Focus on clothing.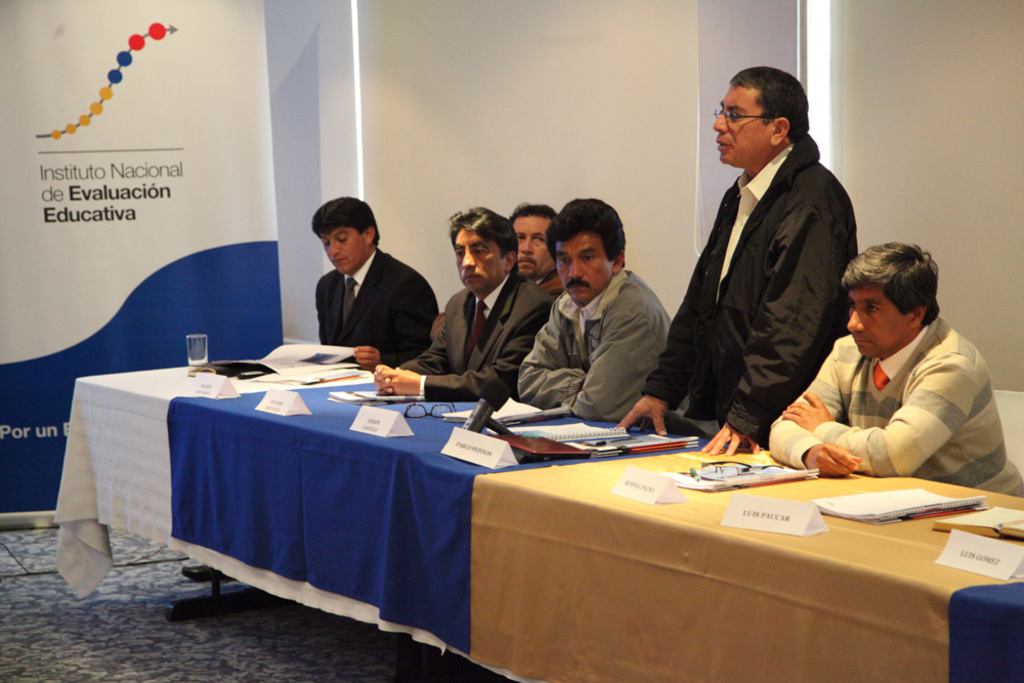
Focused at detection(315, 246, 442, 367).
